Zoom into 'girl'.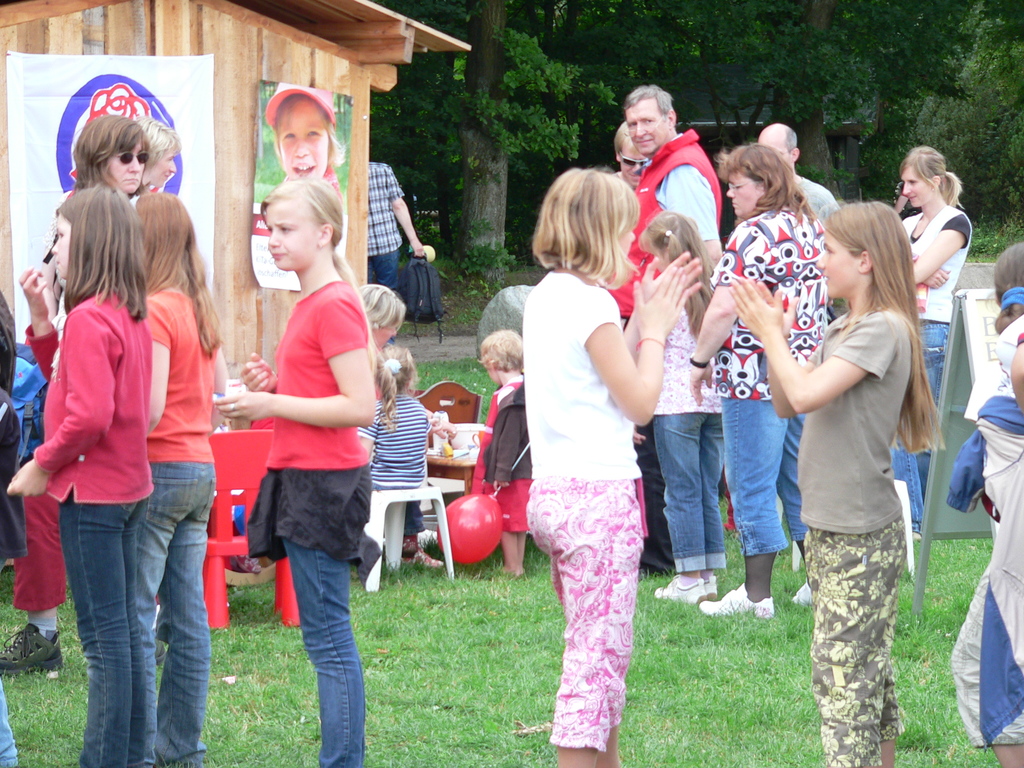
Zoom target: bbox(467, 328, 529, 580).
